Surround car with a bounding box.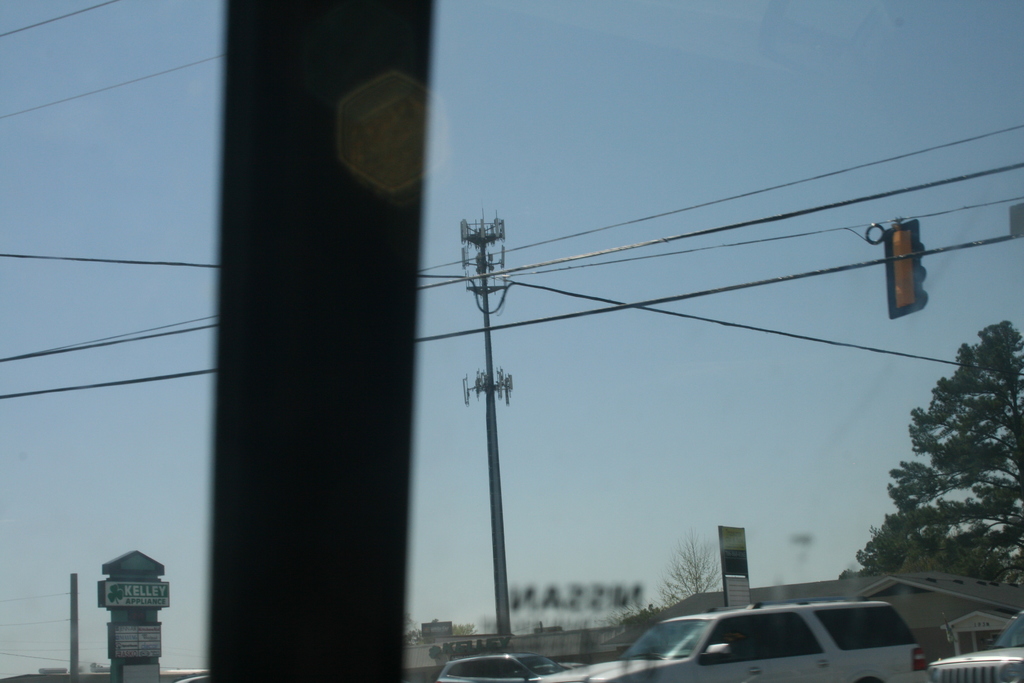
select_region(927, 606, 1023, 682).
